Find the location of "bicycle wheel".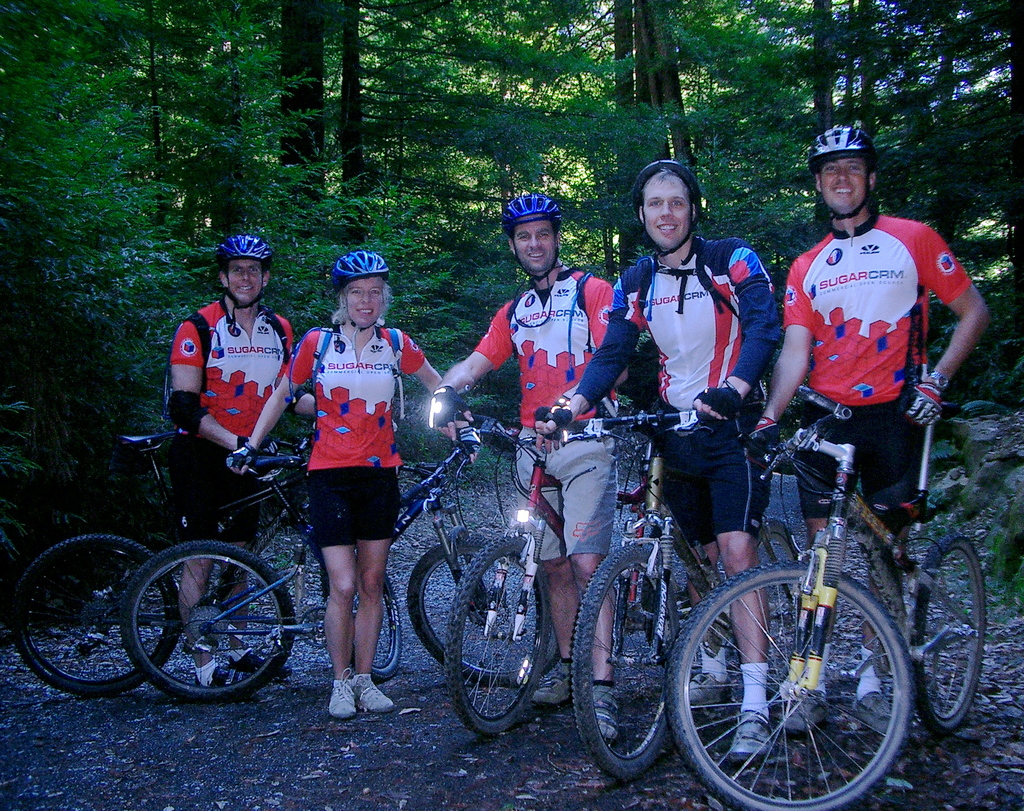
Location: BBox(406, 531, 559, 689).
